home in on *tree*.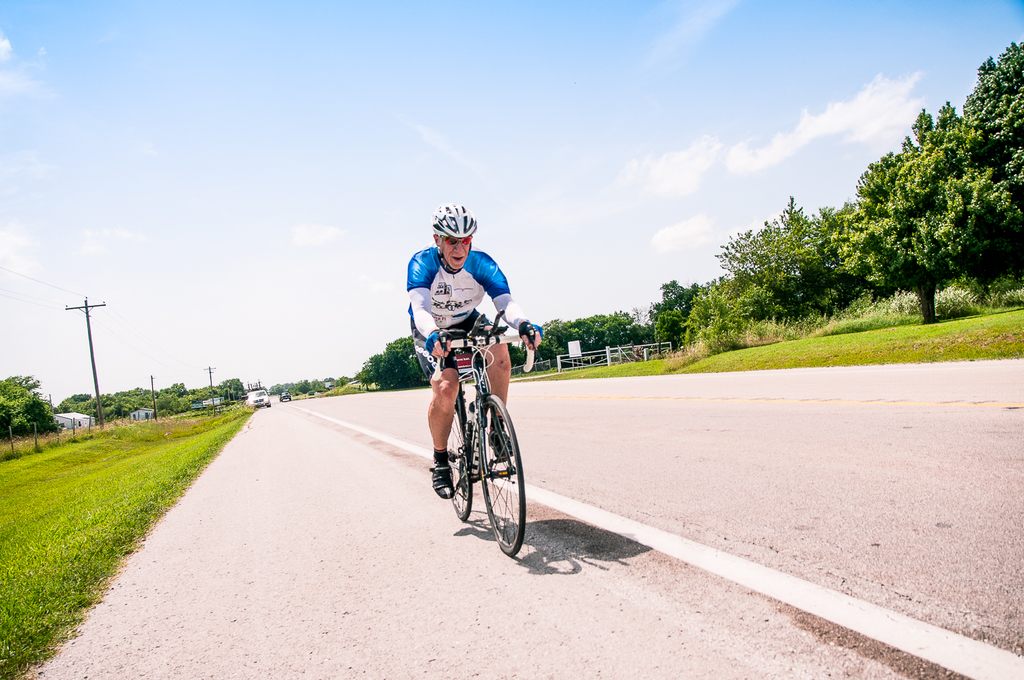
Homed in at (x1=0, y1=373, x2=64, y2=444).
